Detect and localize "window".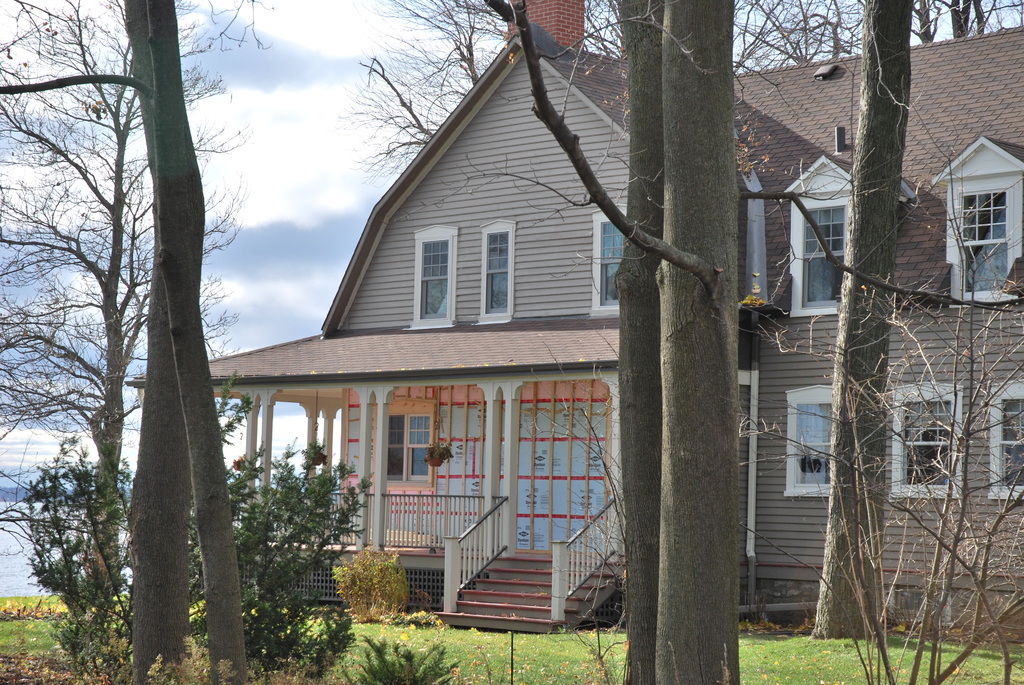
Localized at bbox=(993, 383, 1023, 501).
